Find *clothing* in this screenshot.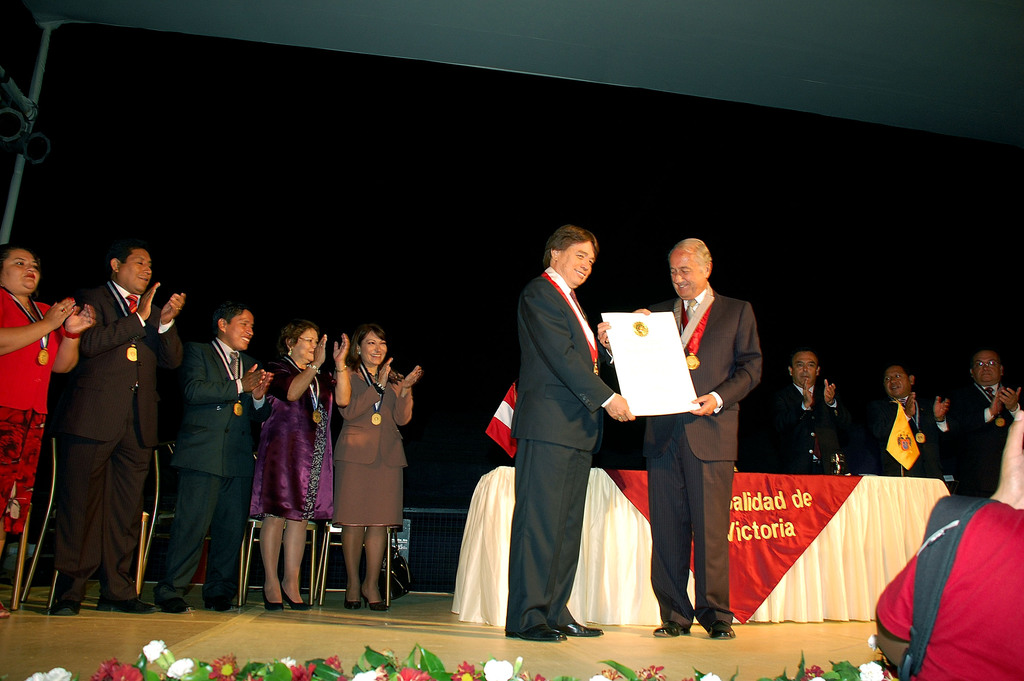
The bounding box for *clothing* is 959, 379, 1020, 489.
